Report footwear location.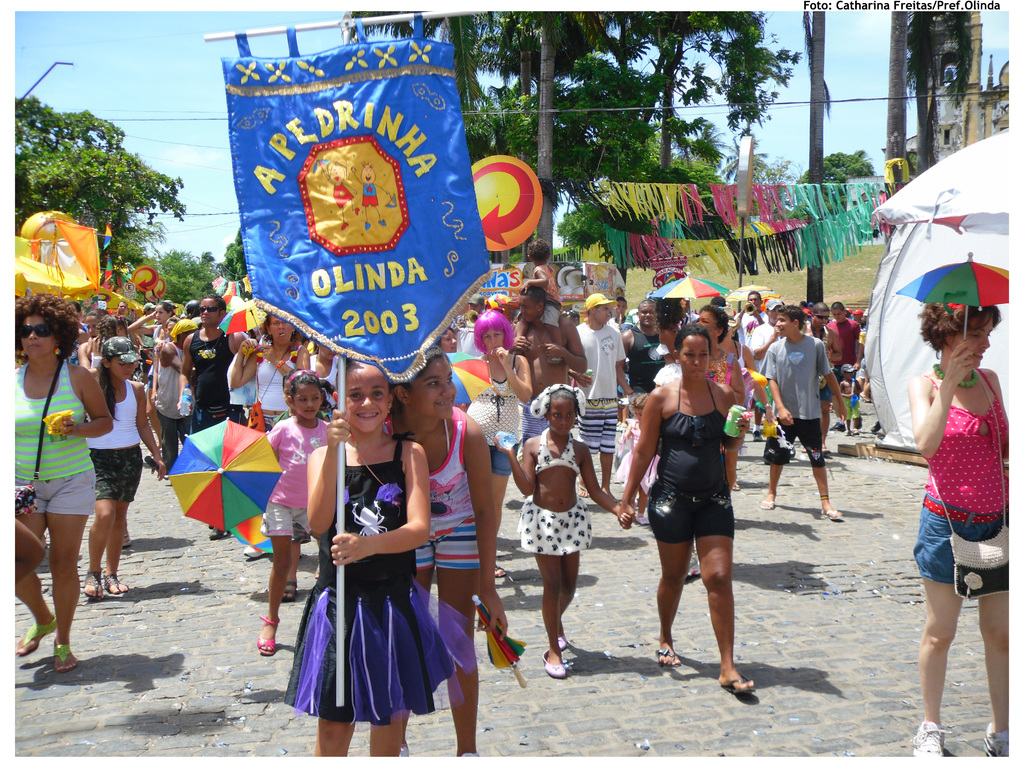
Report: 458,748,479,758.
